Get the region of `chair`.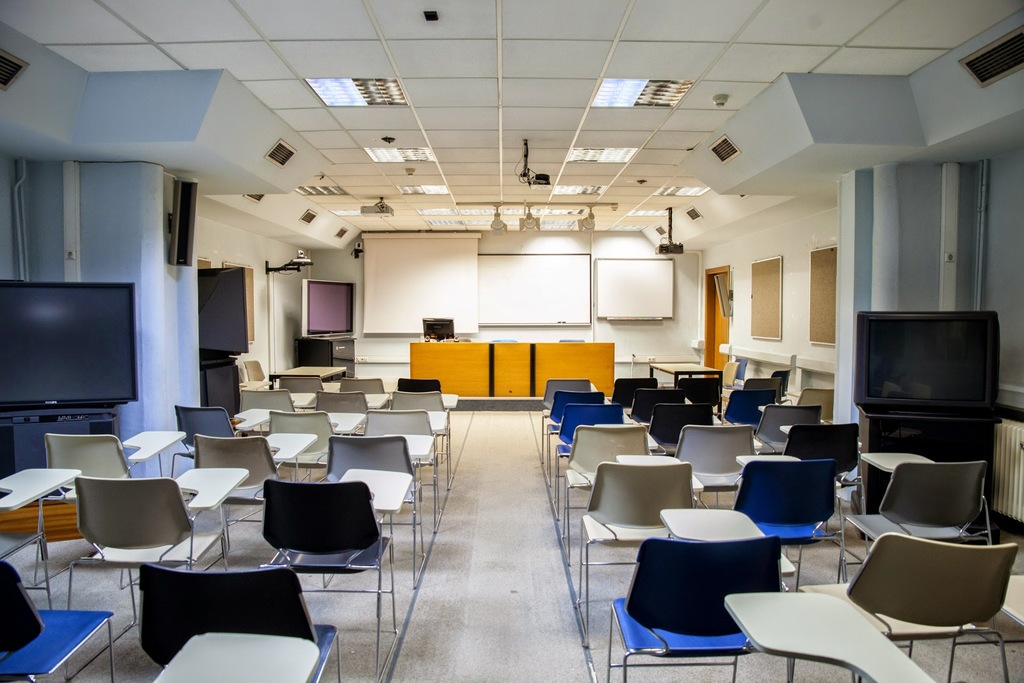
rect(796, 531, 1023, 682).
